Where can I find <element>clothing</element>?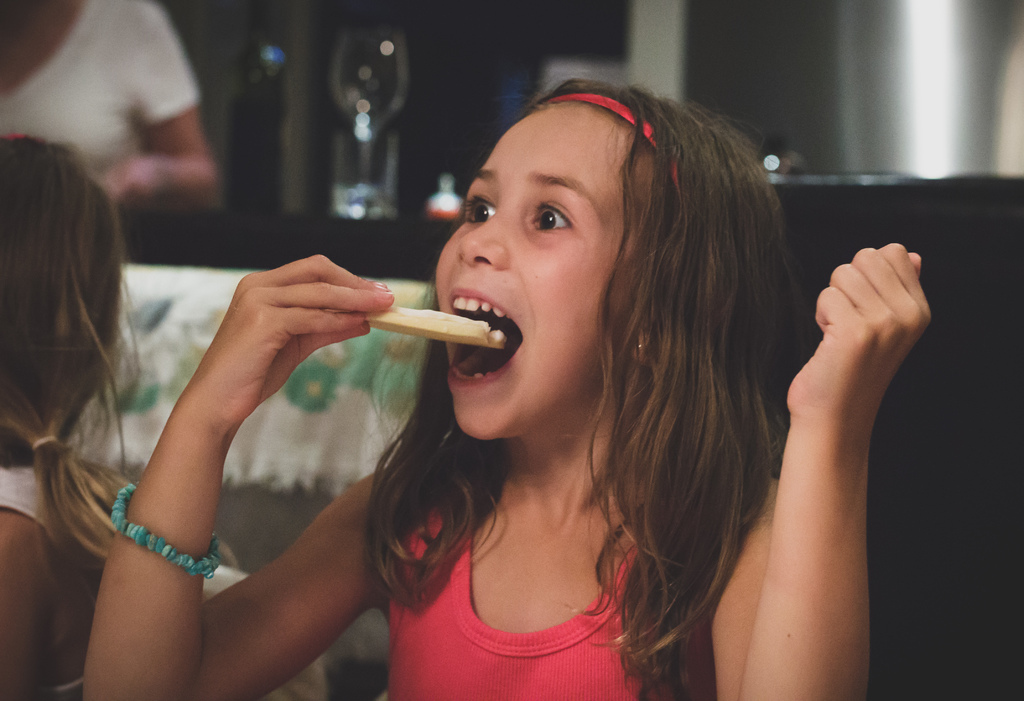
You can find it at <box>0,456,183,700</box>.
